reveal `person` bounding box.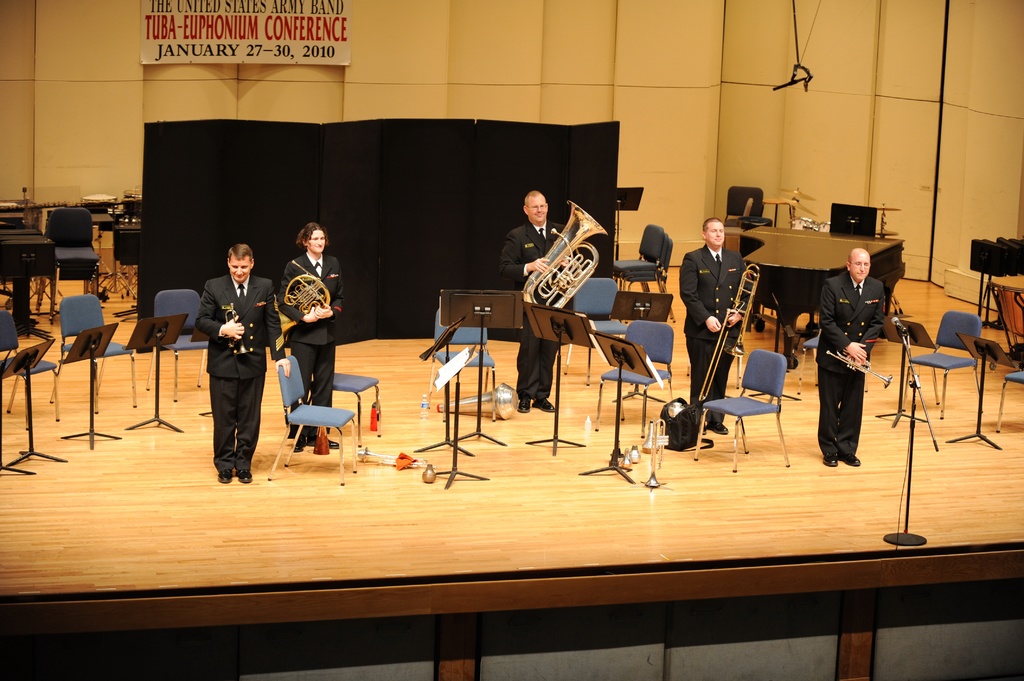
Revealed: {"left": 497, "top": 187, "right": 577, "bottom": 414}.
